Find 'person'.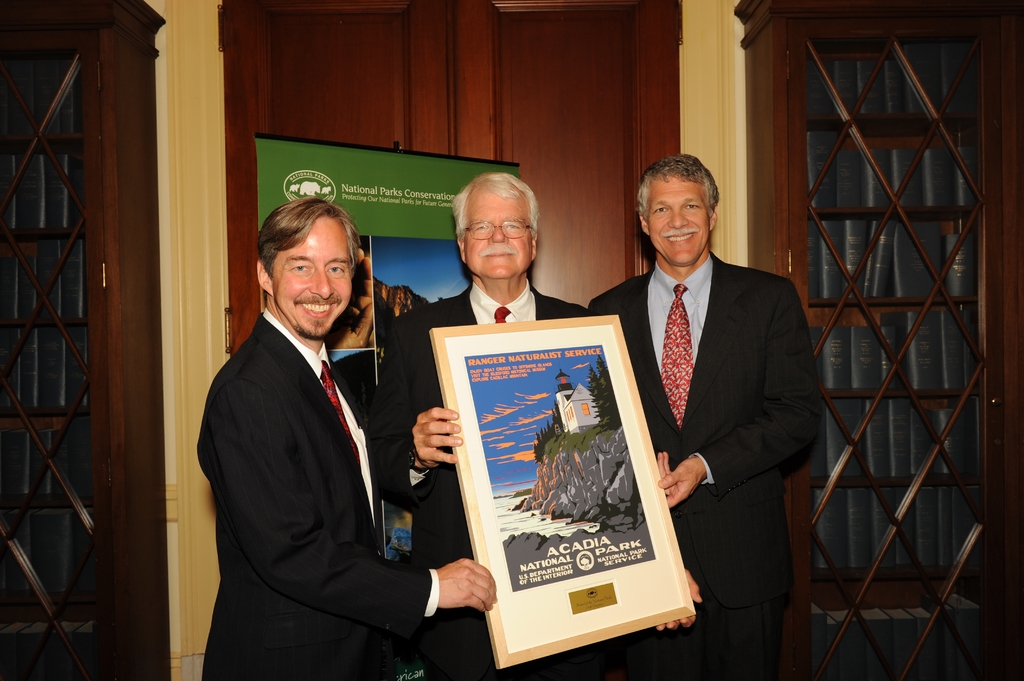
Rect(582, 138, 825, 680).
